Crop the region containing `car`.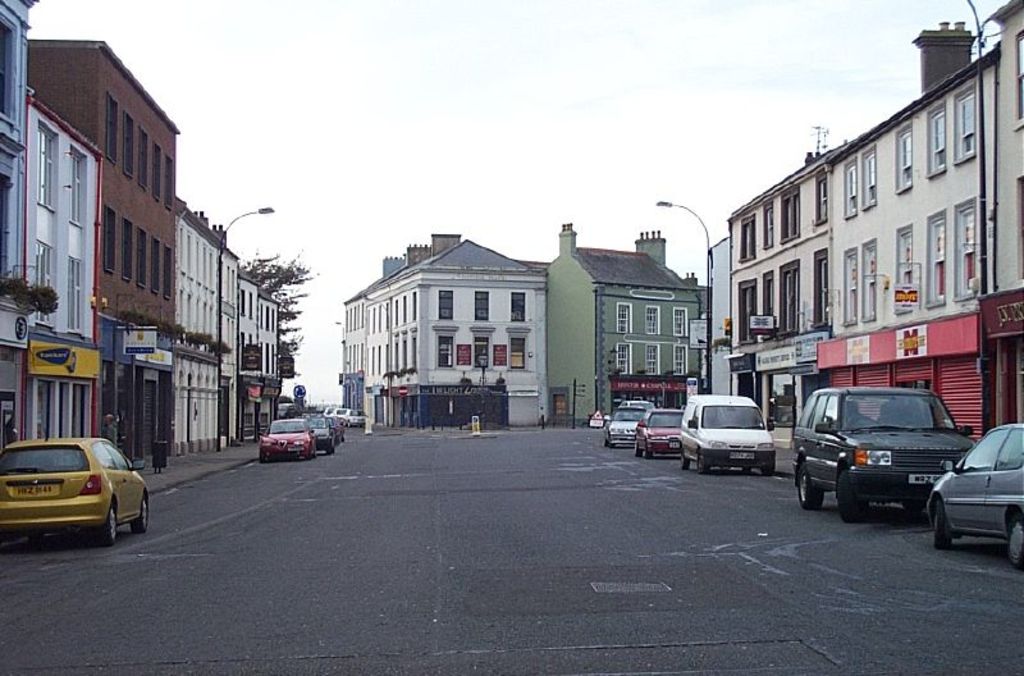
Crop region: [631,408,685,457].
